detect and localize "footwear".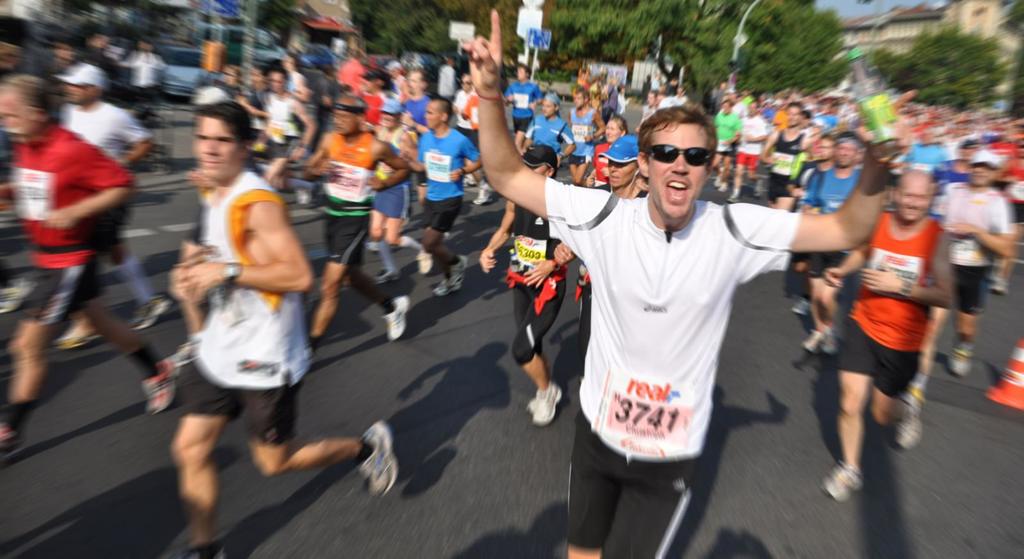
Localized at bbox(793, 290, 813, 320).
